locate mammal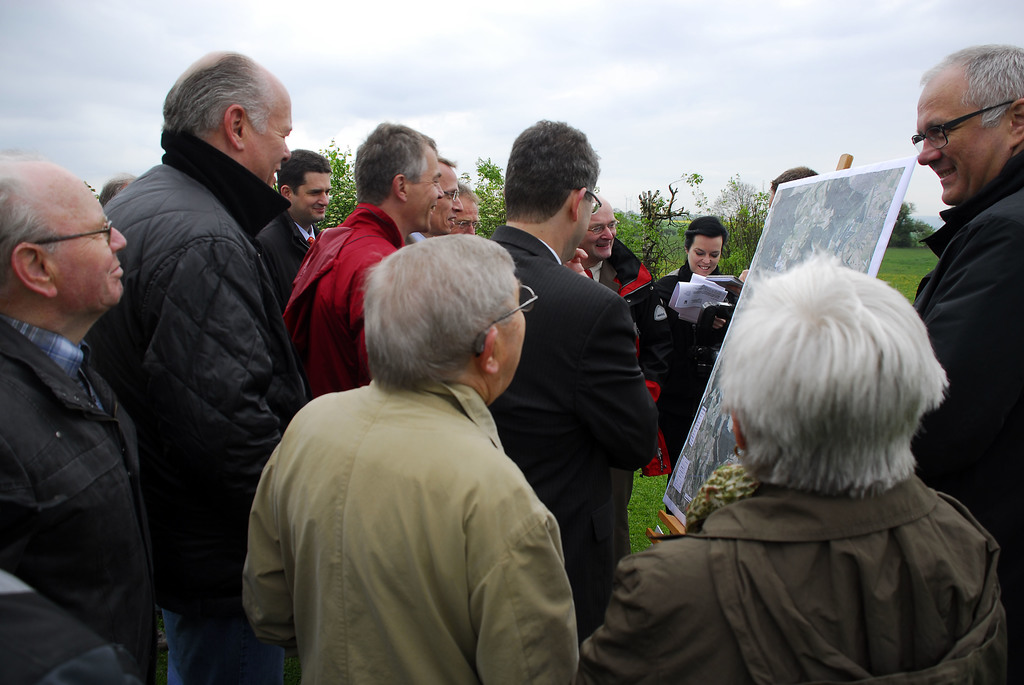
box(579, 247, 1016, 684)
